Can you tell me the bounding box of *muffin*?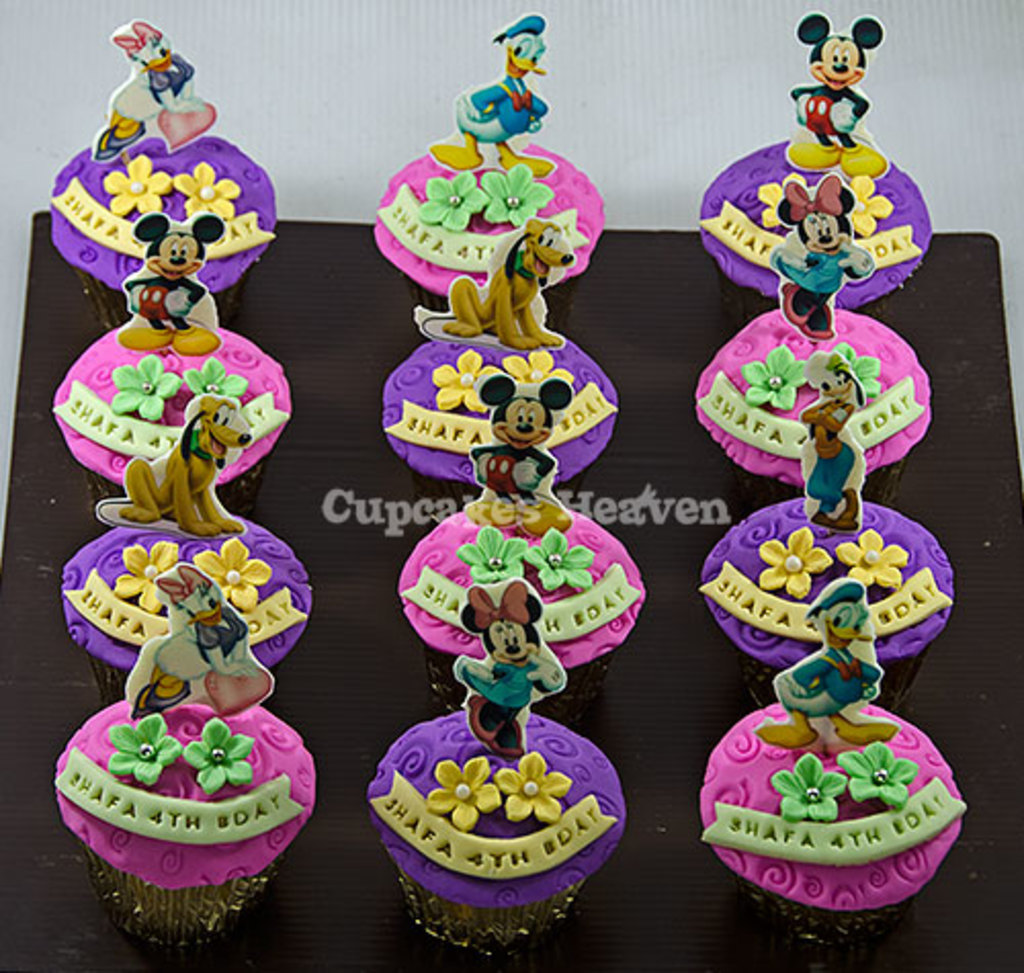
pyautogui.locateOnScreen(395, 490, 649, 674).
